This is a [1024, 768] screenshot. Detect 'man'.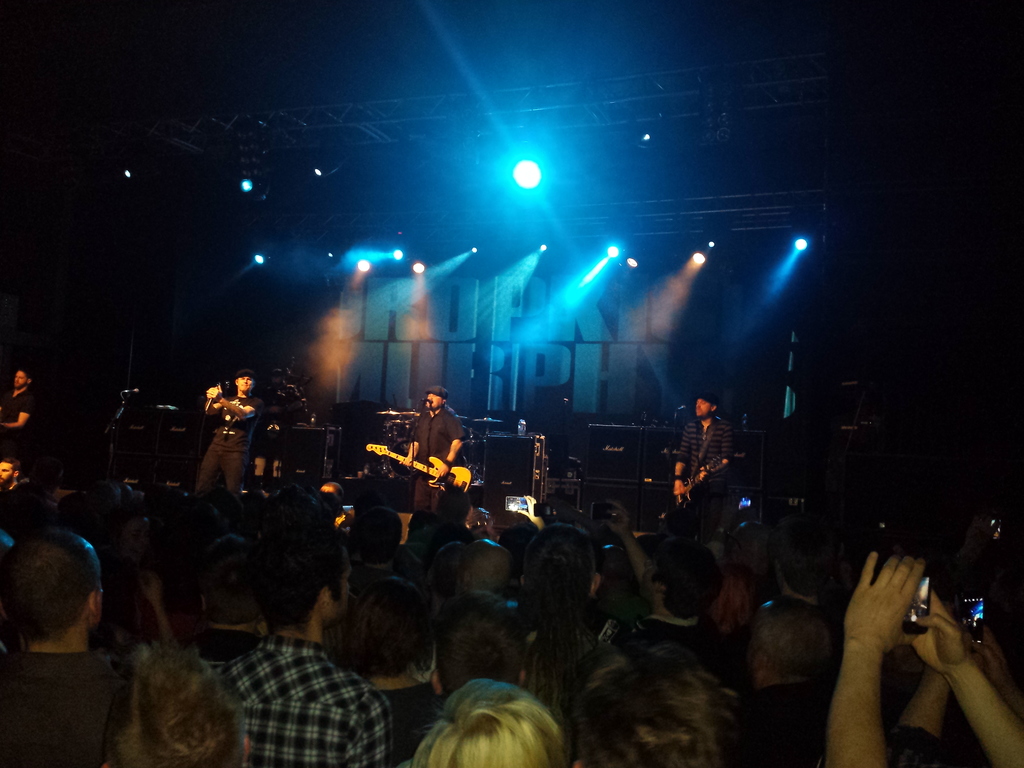
211 527 393 767.
